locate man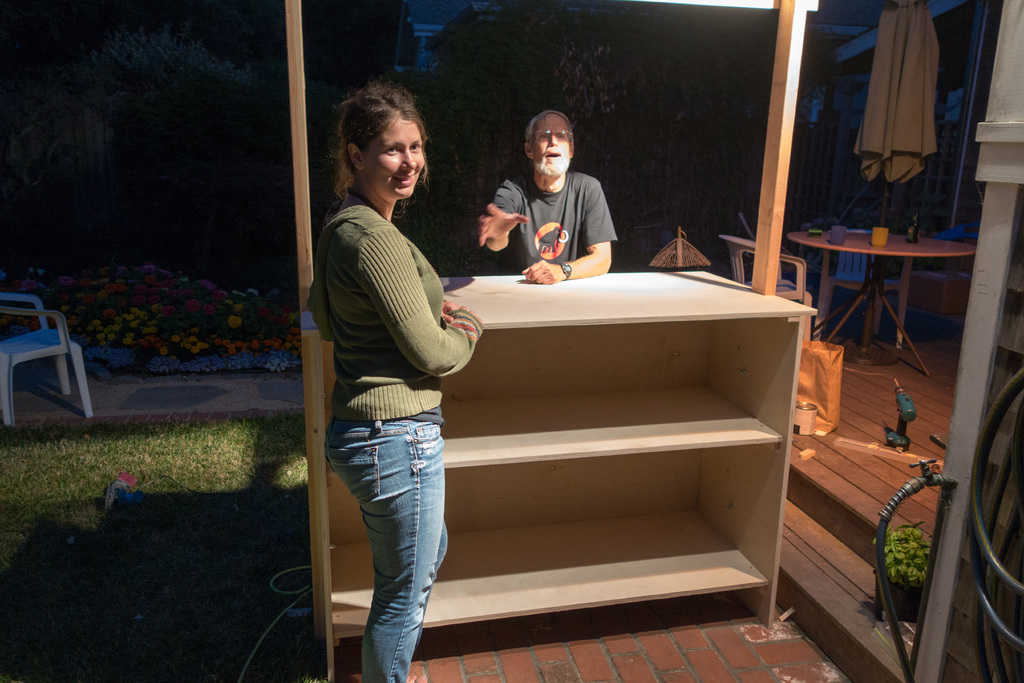
[477,110,618,282]
